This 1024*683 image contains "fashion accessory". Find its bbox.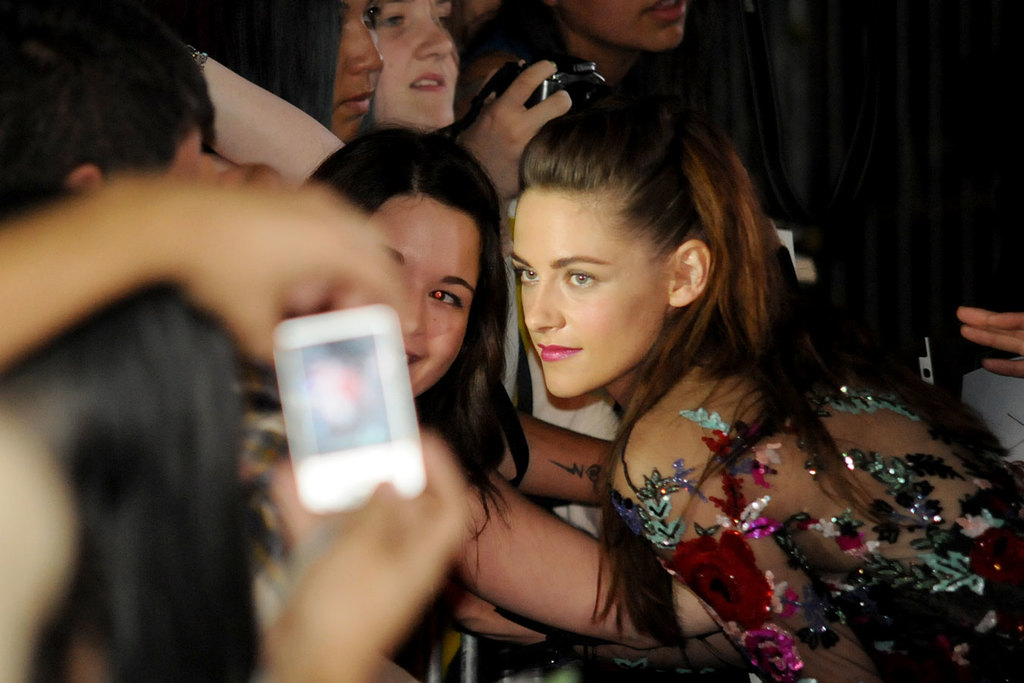
186,41,209,65.
